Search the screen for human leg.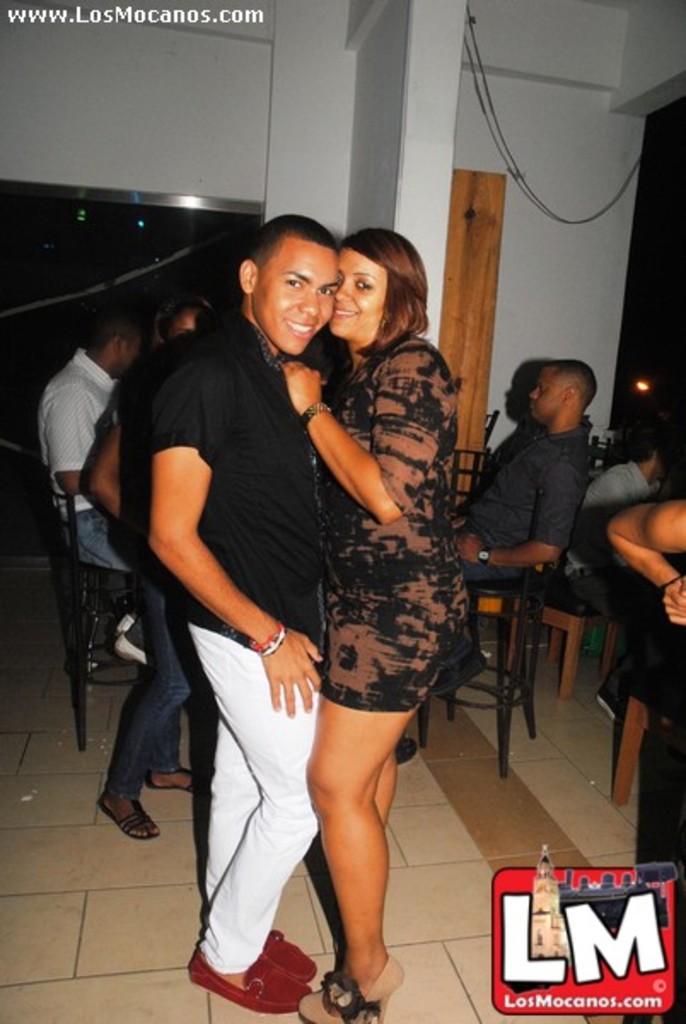
Found at (left=200, top=717, right=314, bottom=978).
